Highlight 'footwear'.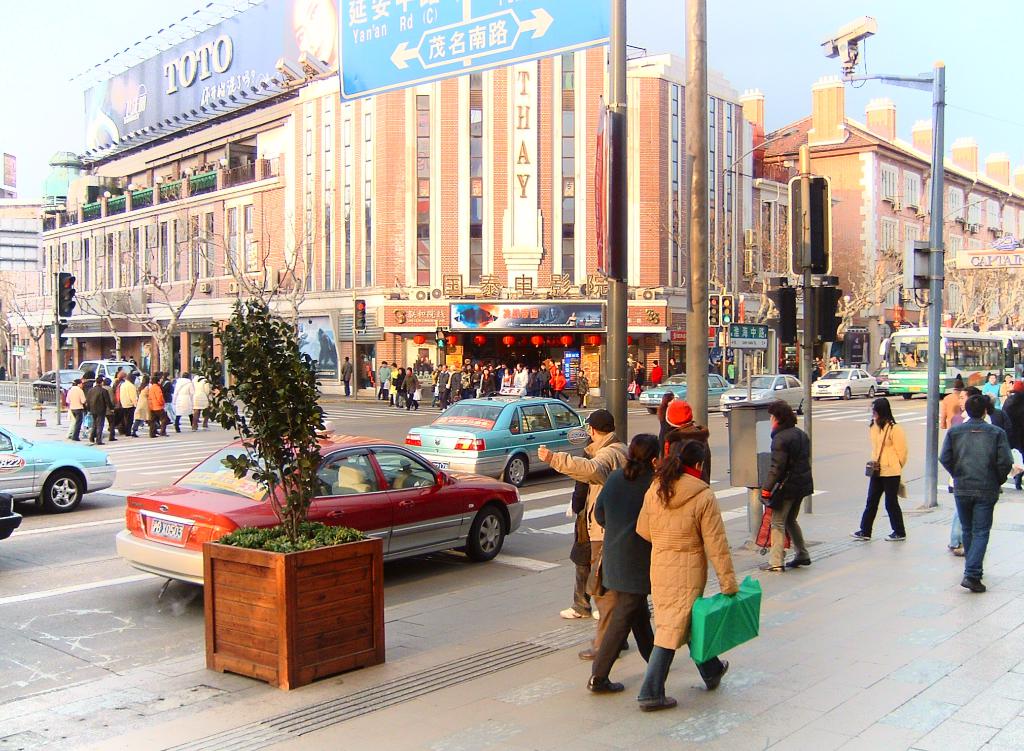
Highlighted region: <bbox>568, 397, 570, 402</bbox>.
